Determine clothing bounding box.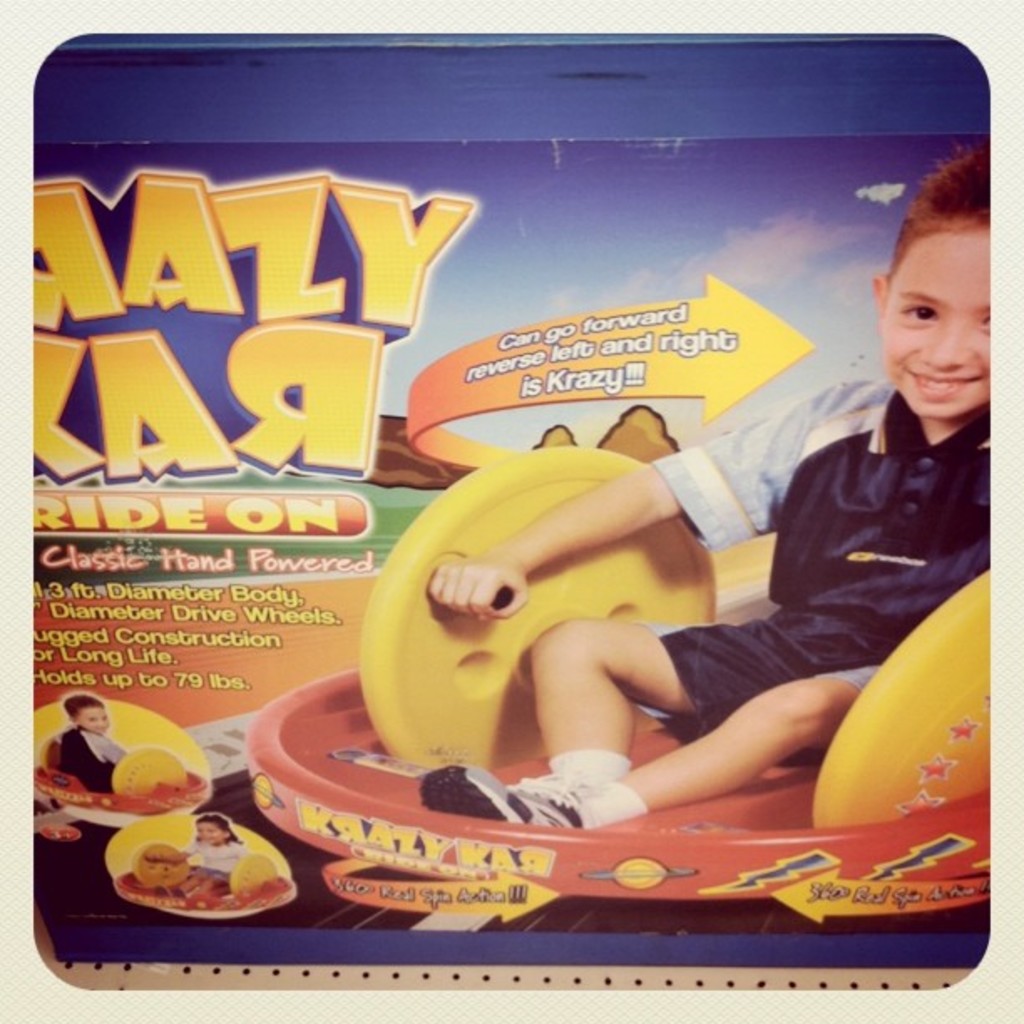
Determined: bbox=[182, 838, 241, 883].
